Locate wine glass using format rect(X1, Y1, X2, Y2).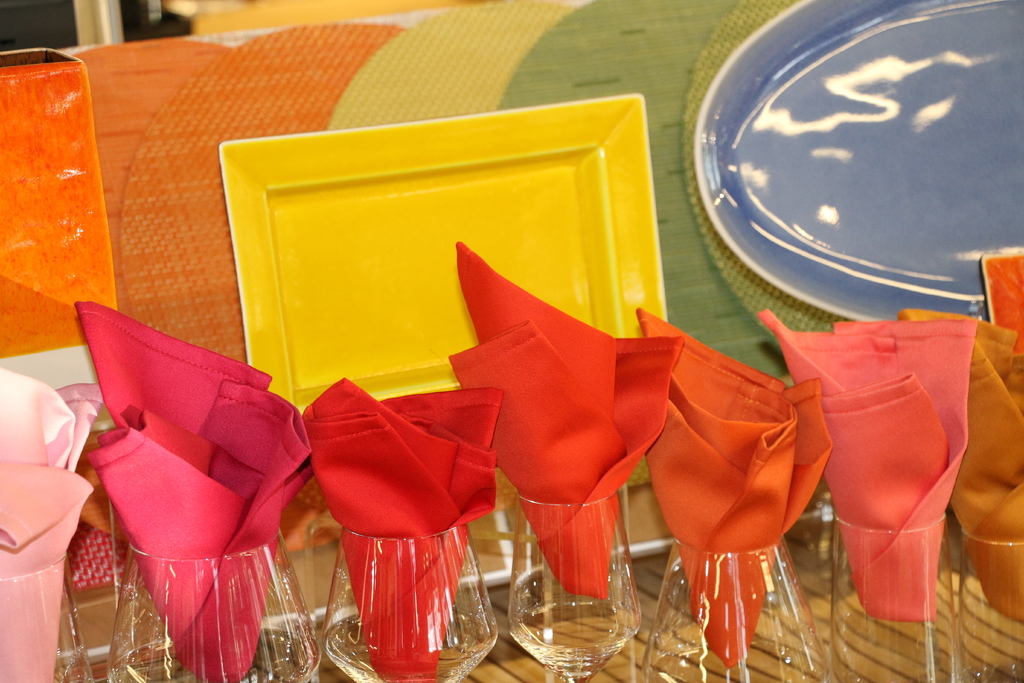
rect(957, 528, 1023, 682).
